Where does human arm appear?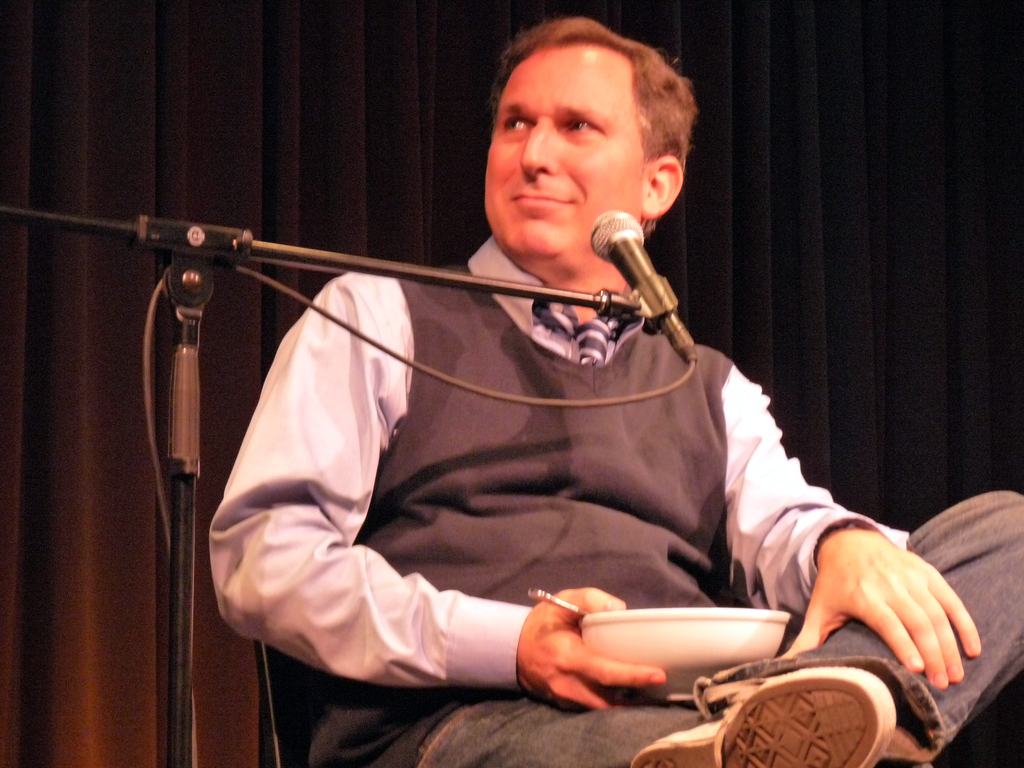
Appears at 212,346,628,721.
